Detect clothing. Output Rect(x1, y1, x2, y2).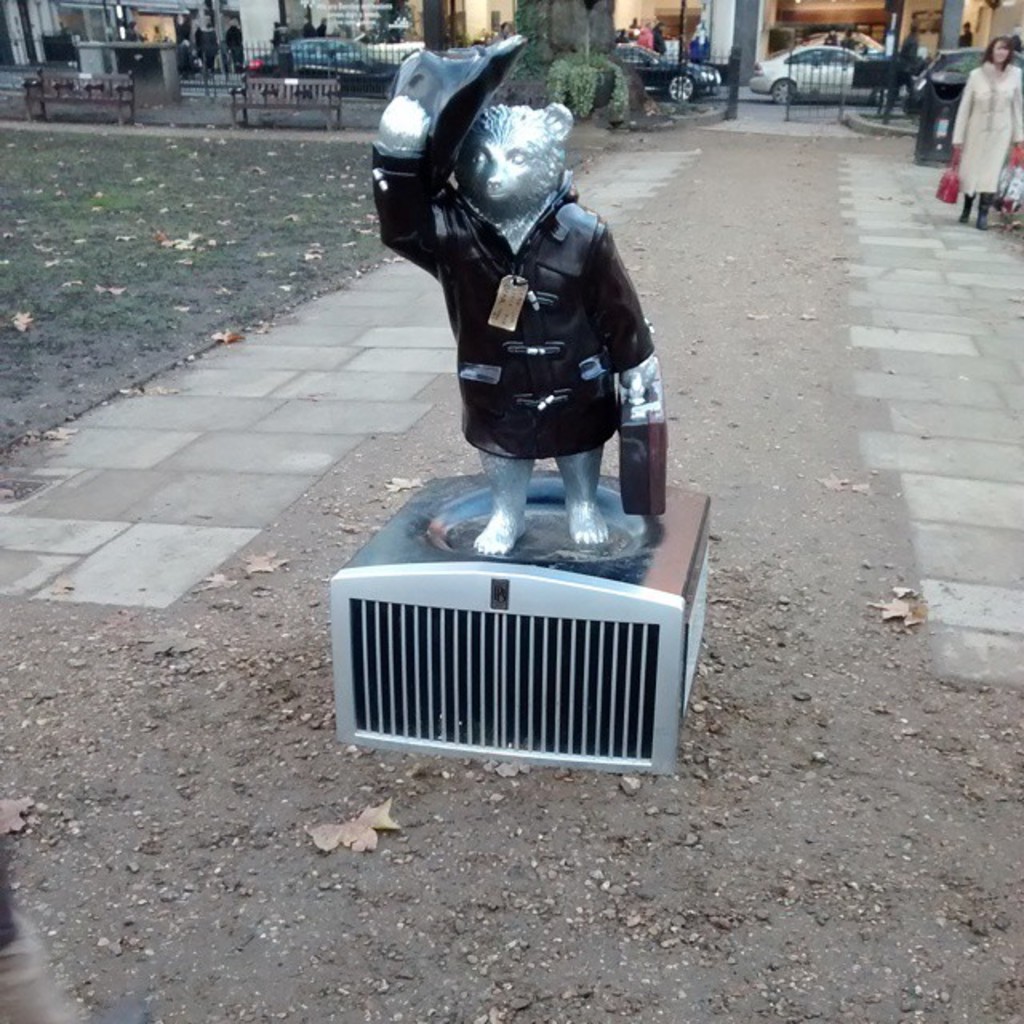
Rect(302, 19, 314, 37).
